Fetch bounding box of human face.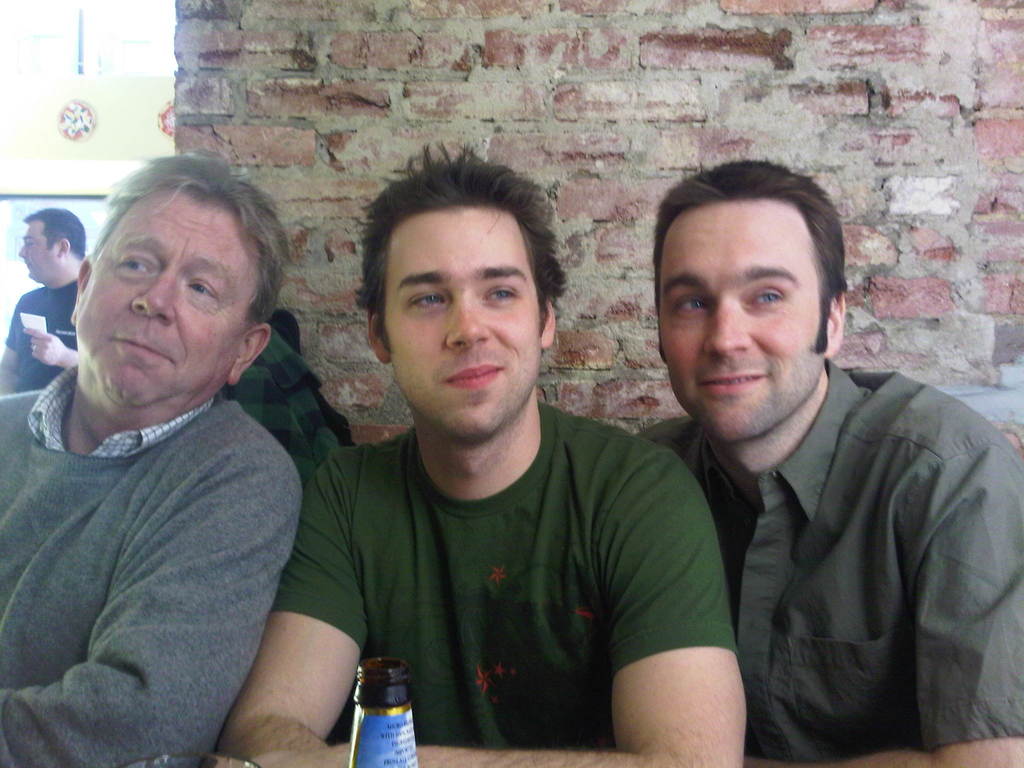
Bbox: bbox=[384, 209, 539, 437].
